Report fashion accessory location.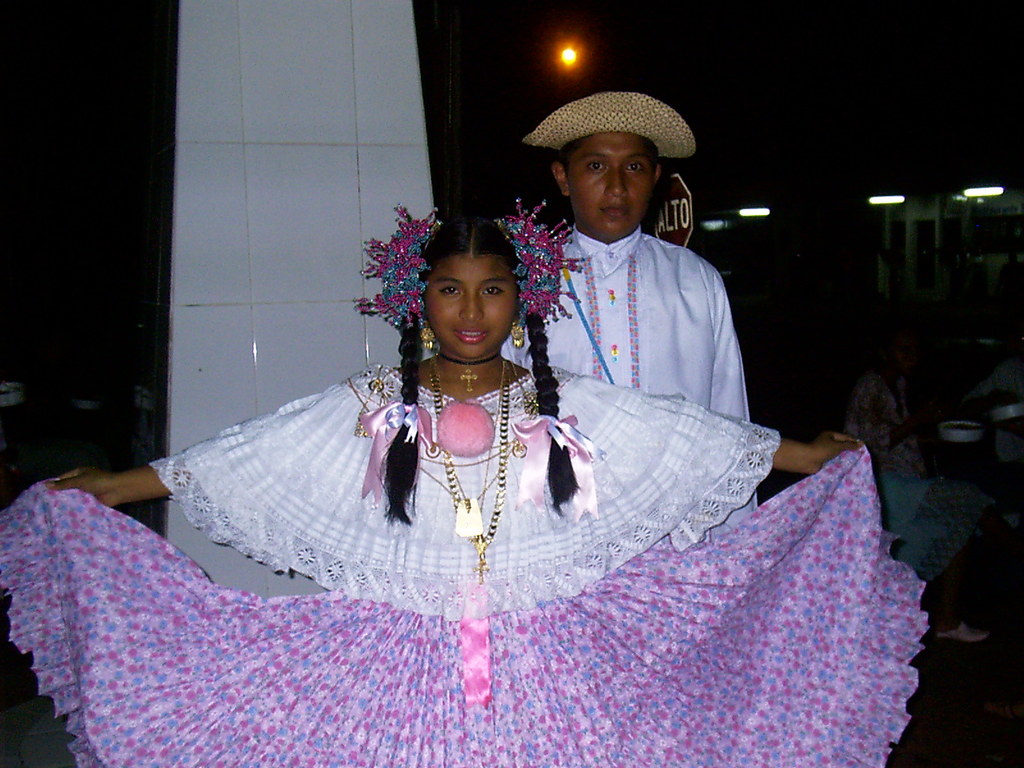
Report: bbox(517, 408, 599, 522).
